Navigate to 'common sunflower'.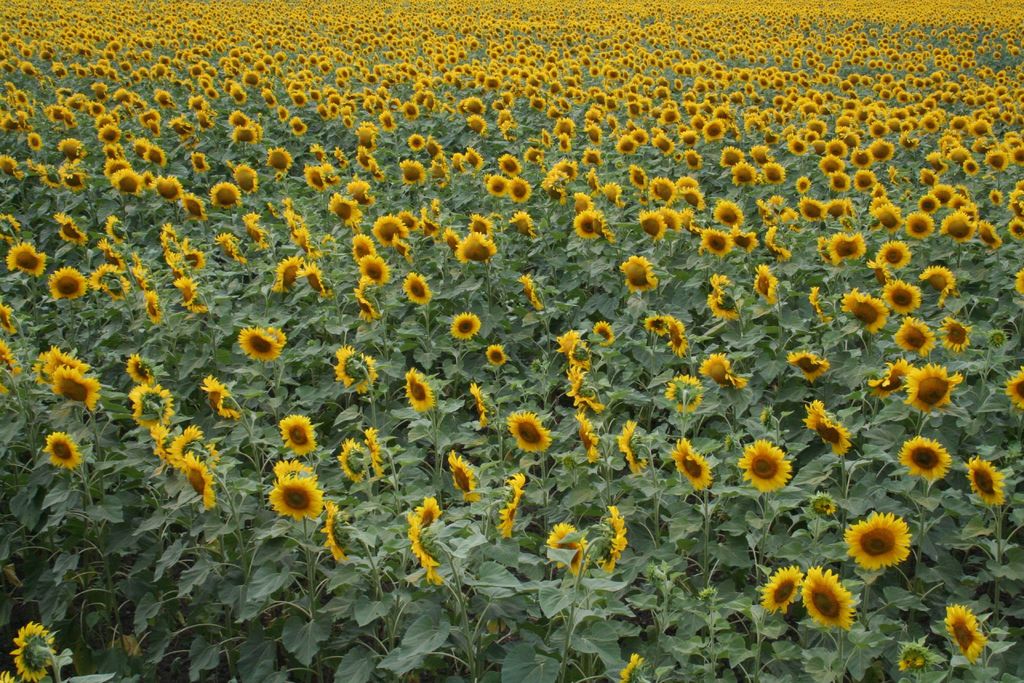
Navigation target: l=253, t=468, r=337, b=547.
